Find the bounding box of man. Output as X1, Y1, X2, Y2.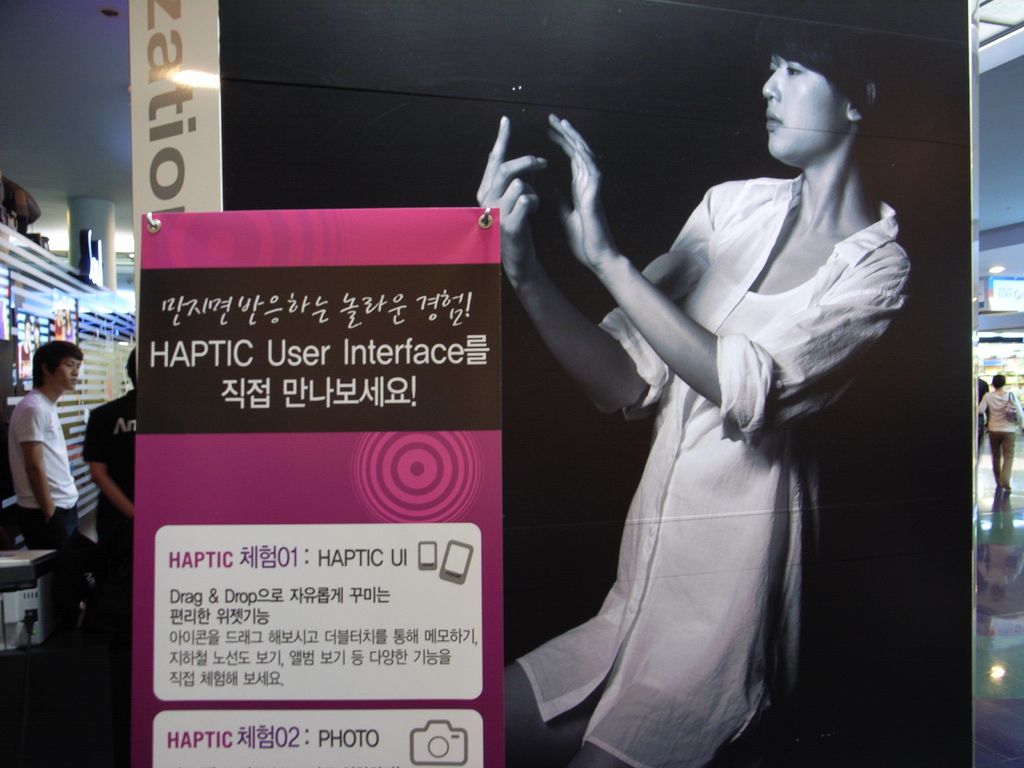
489, 0, 893, 767.
